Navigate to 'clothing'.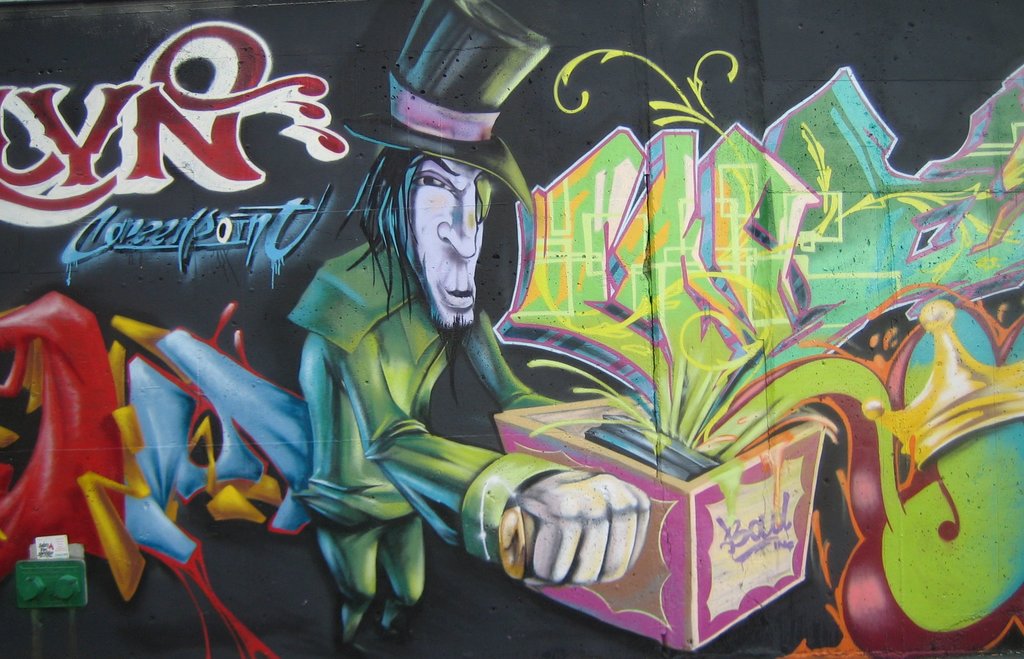
Navigation target: x1=285, y1=232, x2=577, y2=641.
